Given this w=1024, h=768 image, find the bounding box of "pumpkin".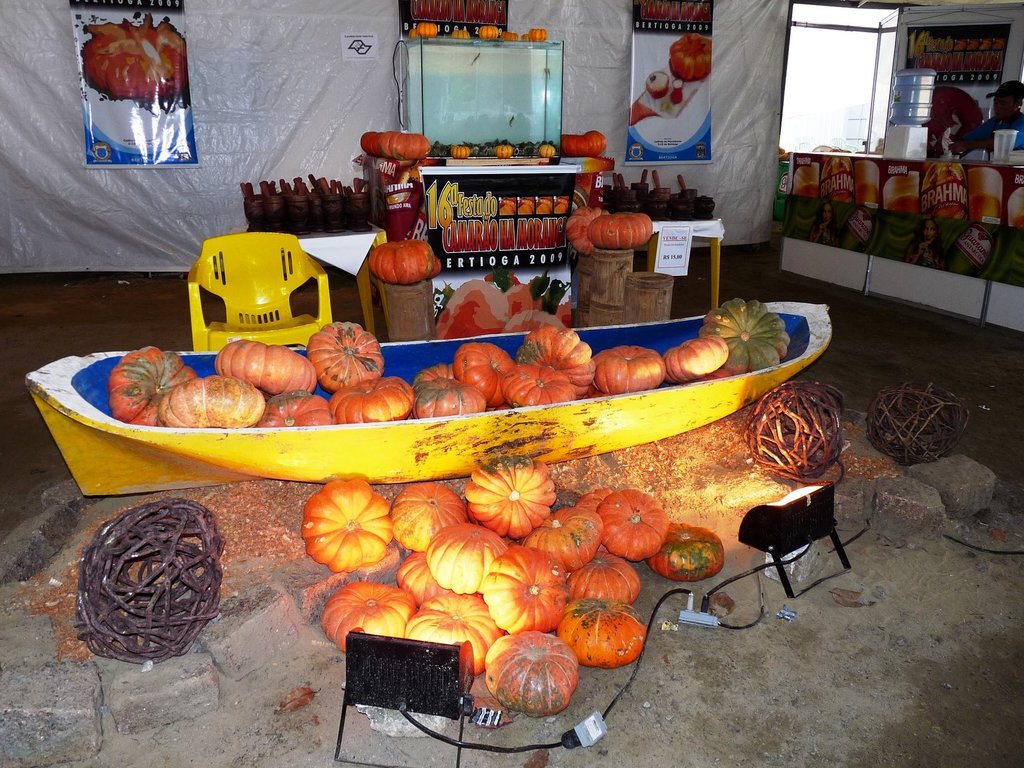
(552, 195, 566, 211).
